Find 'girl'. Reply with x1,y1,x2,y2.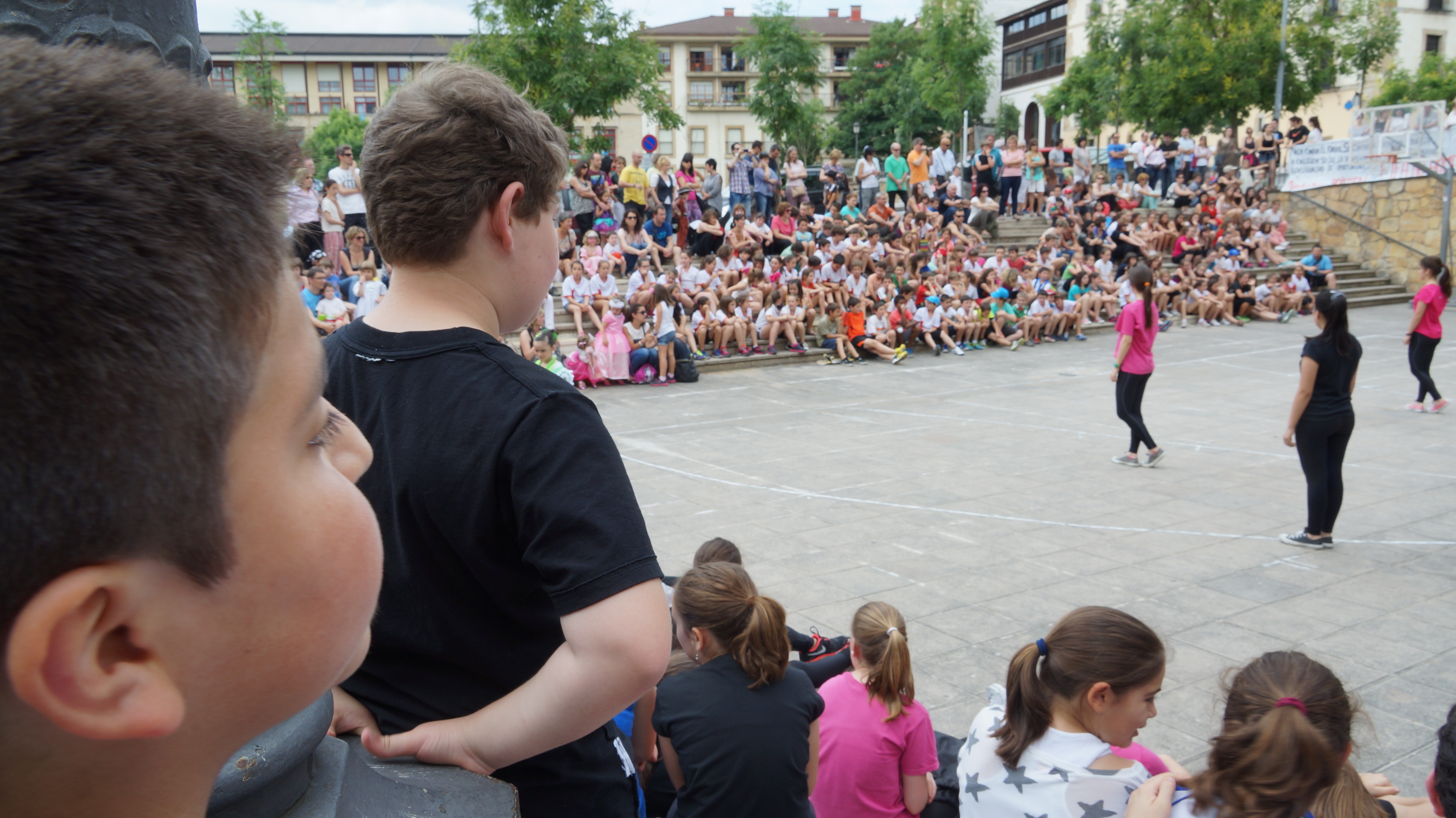
331,192,415,242.
